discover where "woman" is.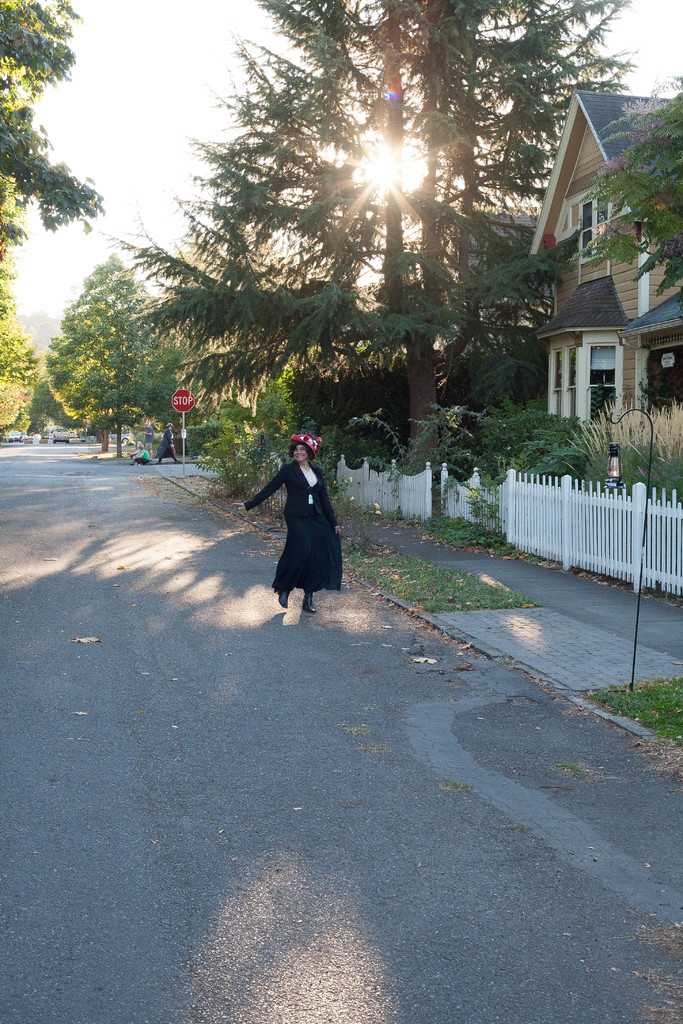
Discovered at rect(250, 424, 344, 627).
